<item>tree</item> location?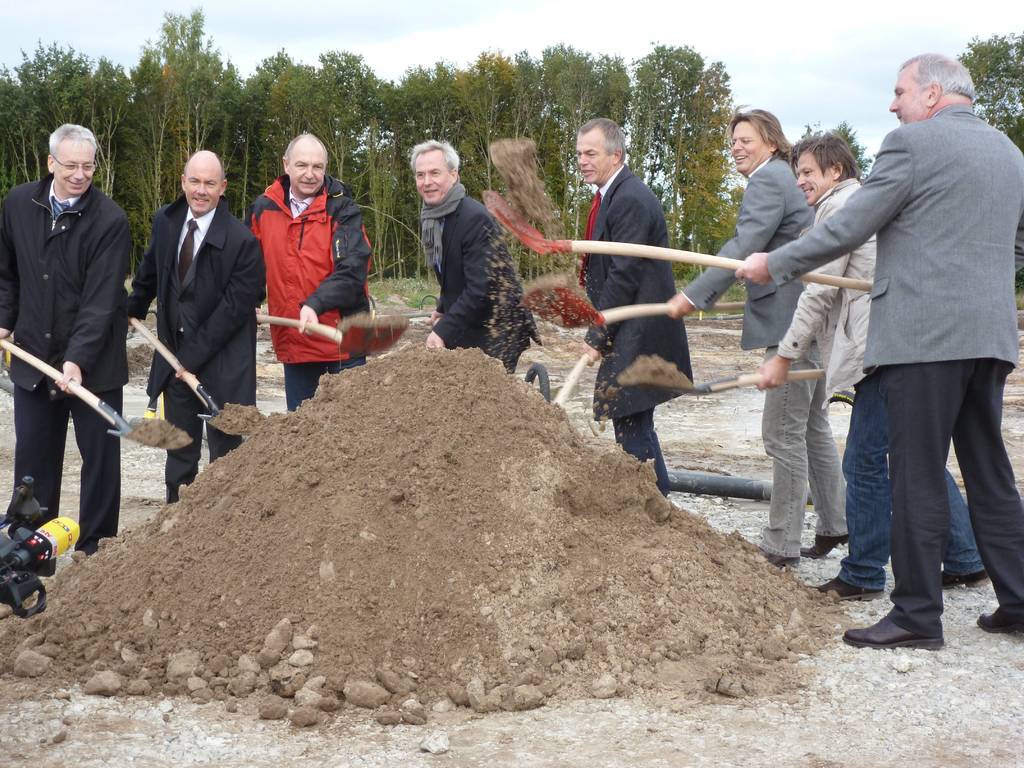
rect(961, 23, 1023, 145)
